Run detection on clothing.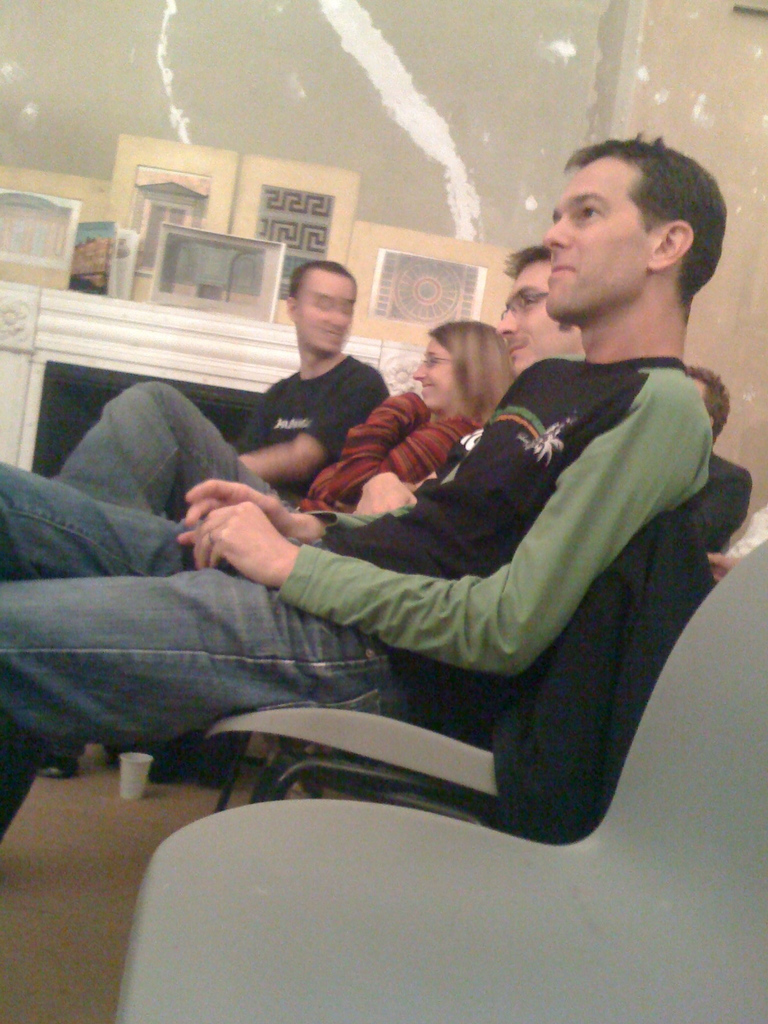
Result: 0, 355, 723, 835.
